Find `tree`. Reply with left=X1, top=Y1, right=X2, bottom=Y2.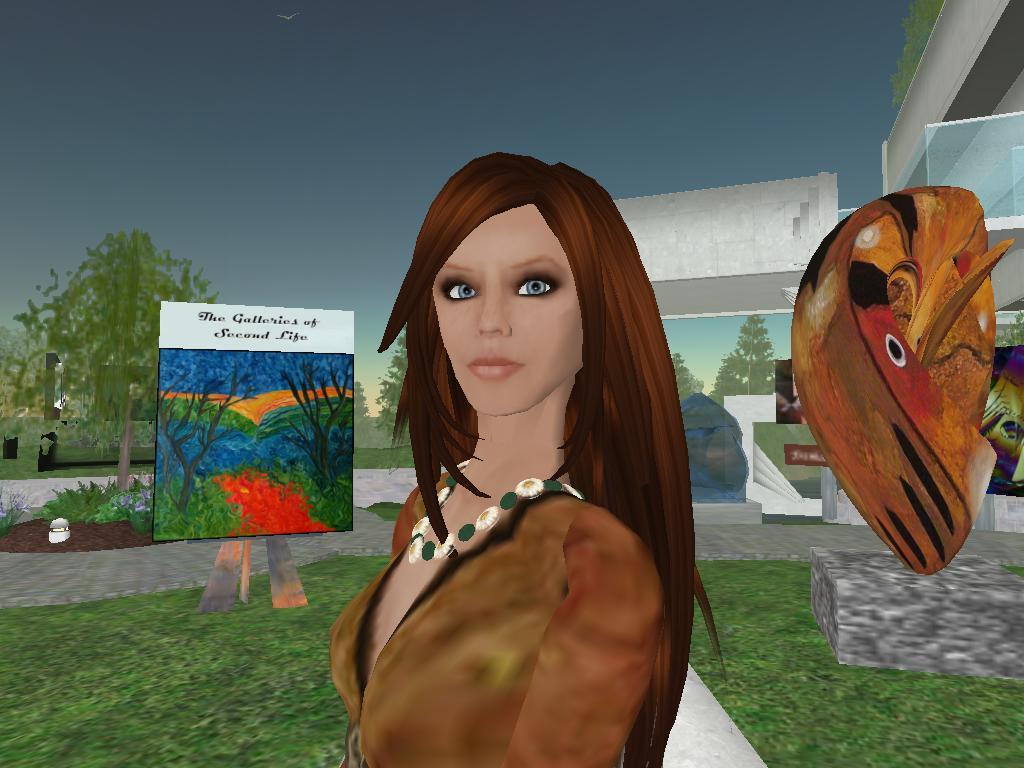
left=37, top=221, right=219, bottom=501.
